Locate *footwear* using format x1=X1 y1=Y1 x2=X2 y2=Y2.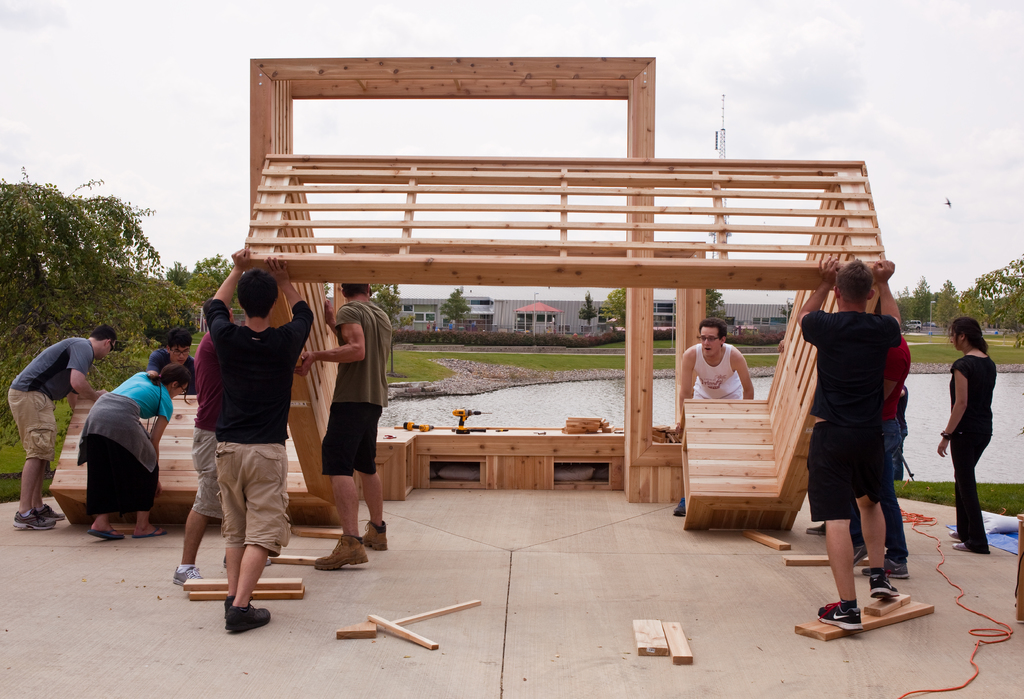
x1=225 y1=604 x2=273 y2=630.
